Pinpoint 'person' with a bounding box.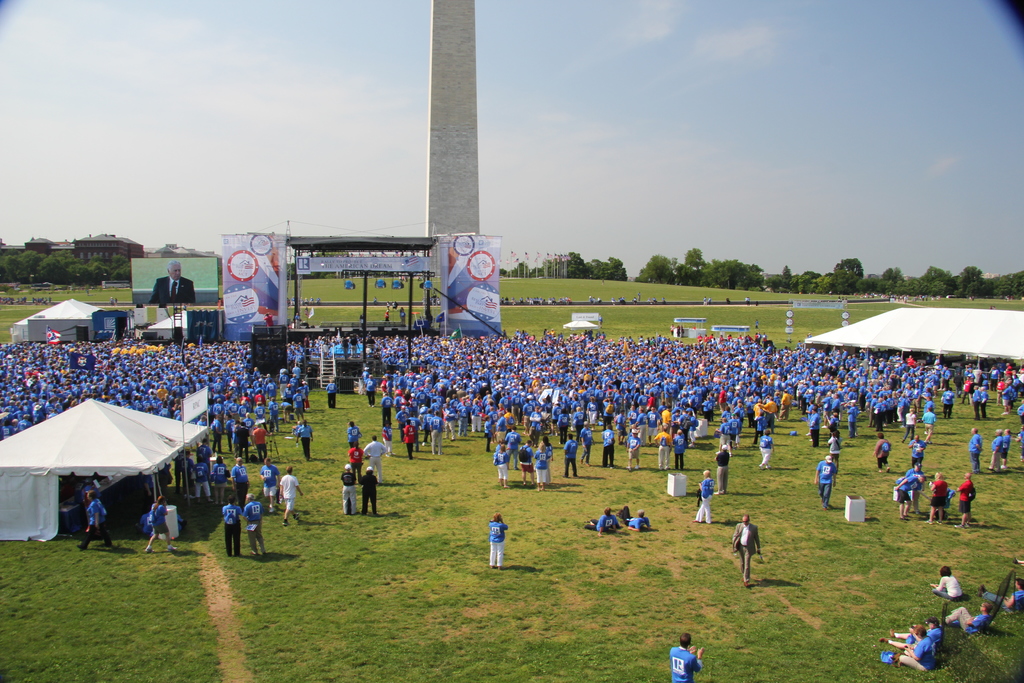
{"left": 582, "top": 423, "right": 599, "bottom": 459}.
